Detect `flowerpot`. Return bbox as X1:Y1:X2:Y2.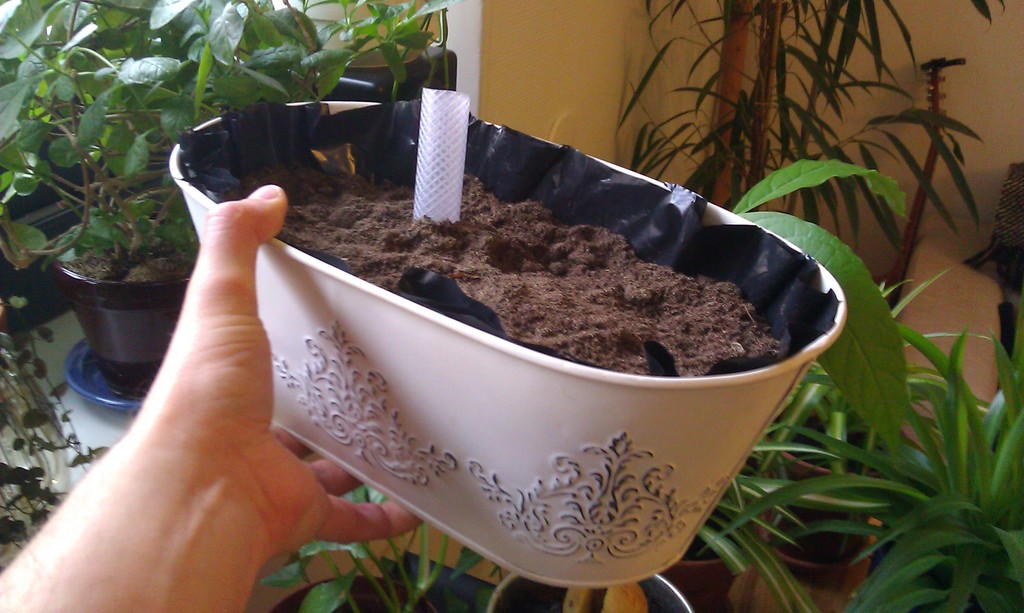
202:155:844:590.
